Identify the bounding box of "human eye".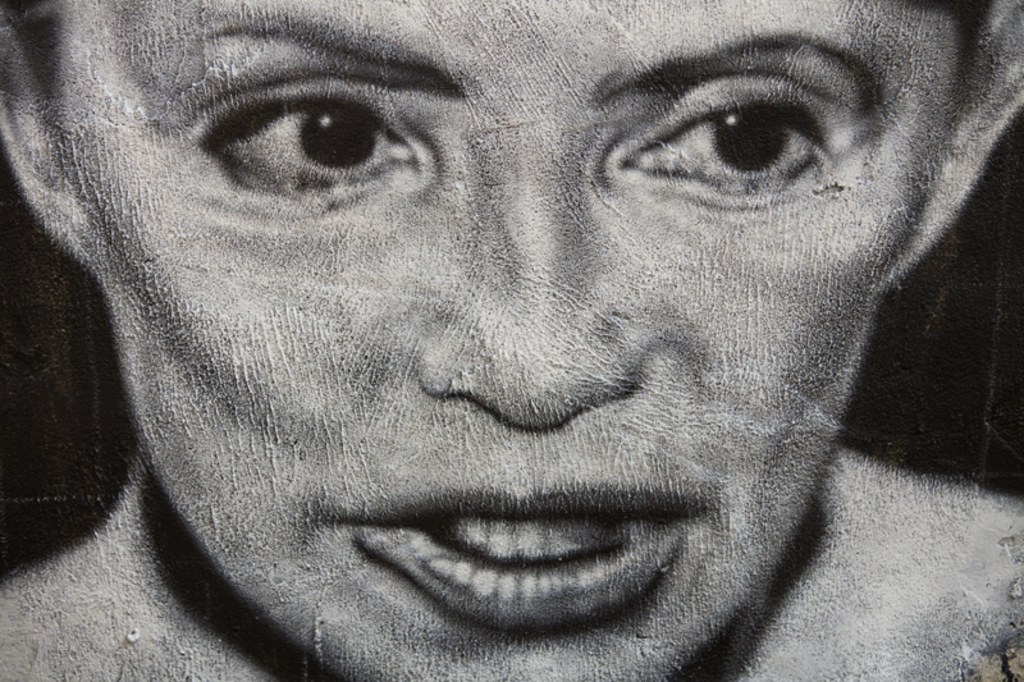
l=165, t=64, r=467, b=196.
